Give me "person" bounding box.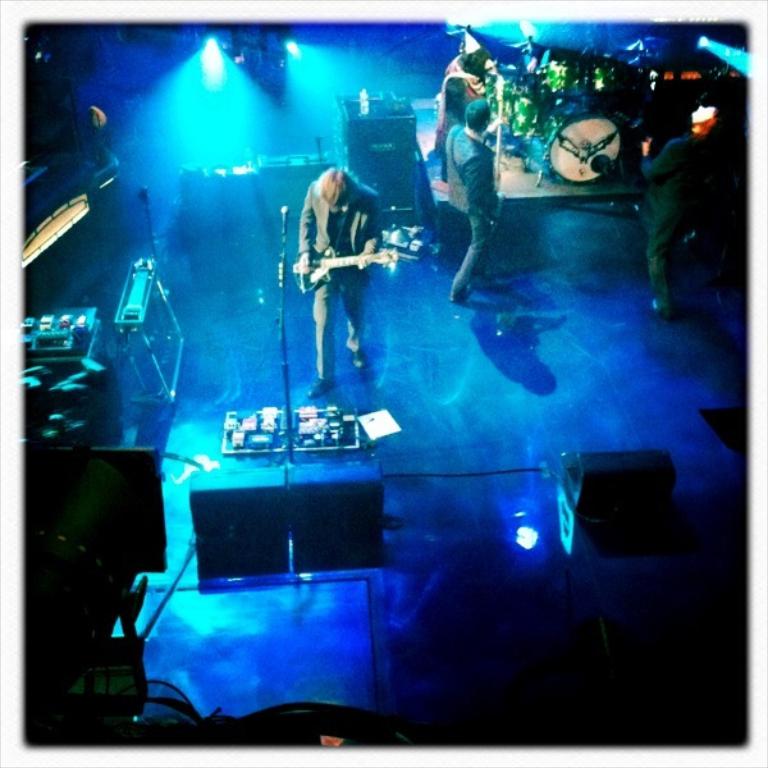
[x1=438, y1=100, x2=499, y2=303].
